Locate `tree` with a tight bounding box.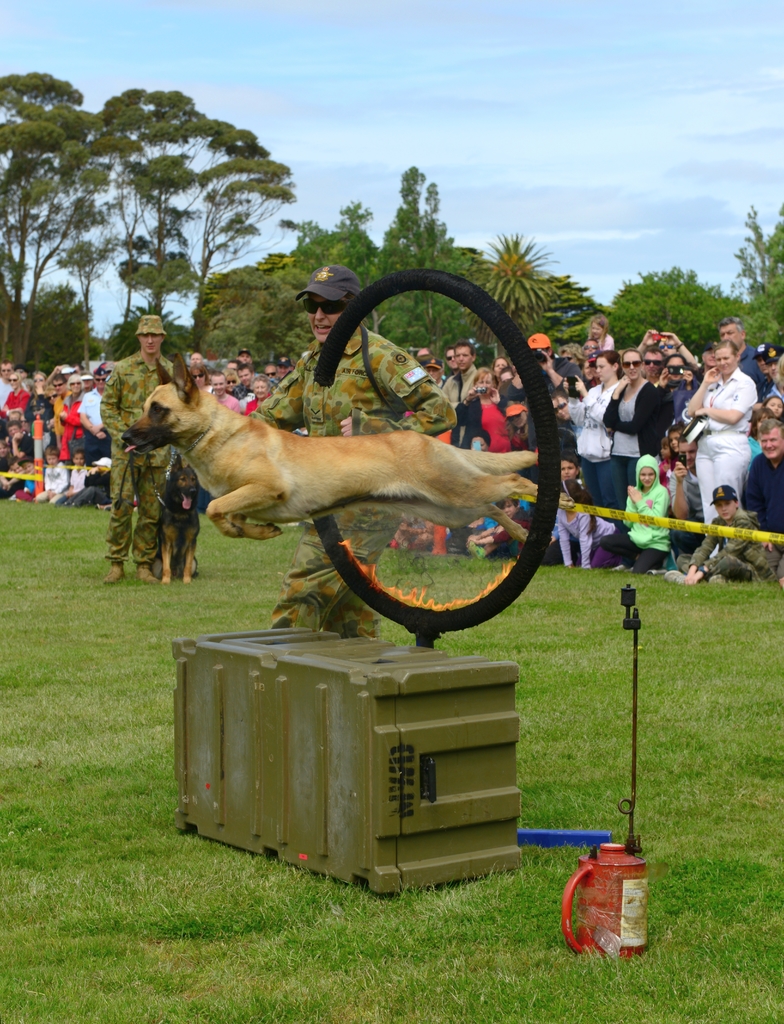
(x1=733, y1=199, x2=783, y2=360).
